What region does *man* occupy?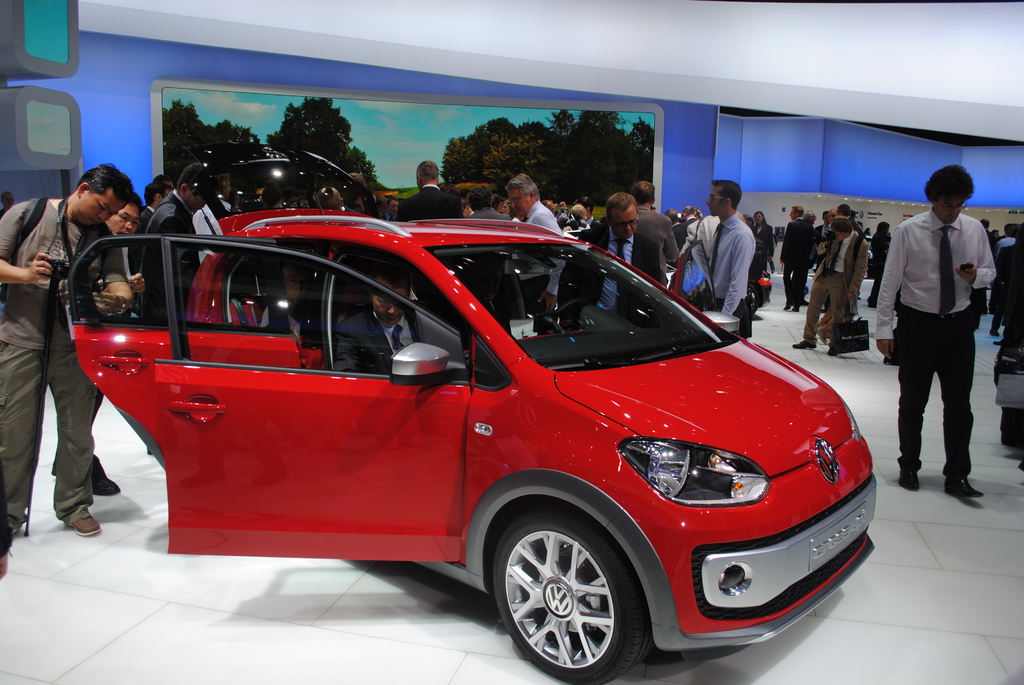
464/188/514/224.
